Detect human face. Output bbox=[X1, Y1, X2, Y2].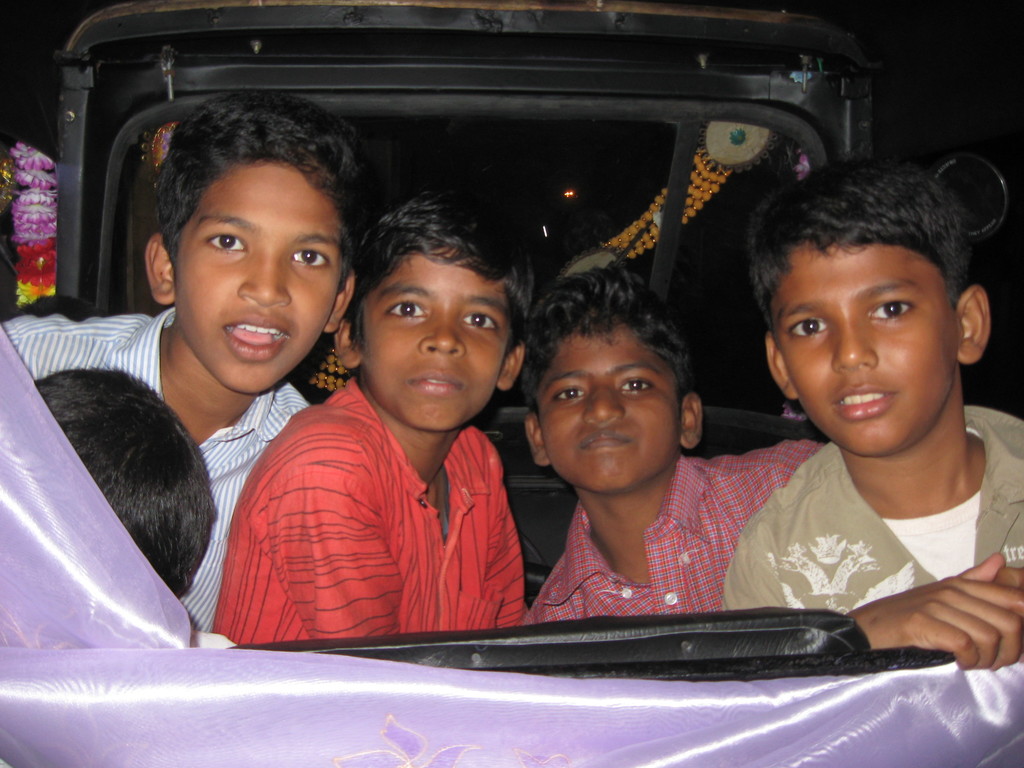
bbox=[364, 253, 508, 430].
